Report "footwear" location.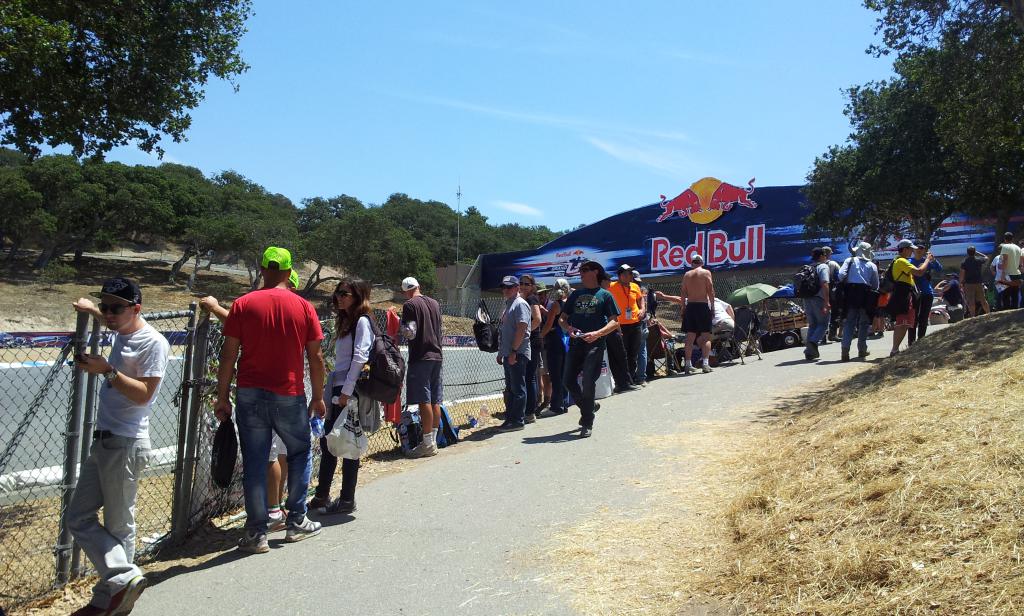
Report: {"x1": 106, "y1": 571, "x2": 148, "y2": 615}.
